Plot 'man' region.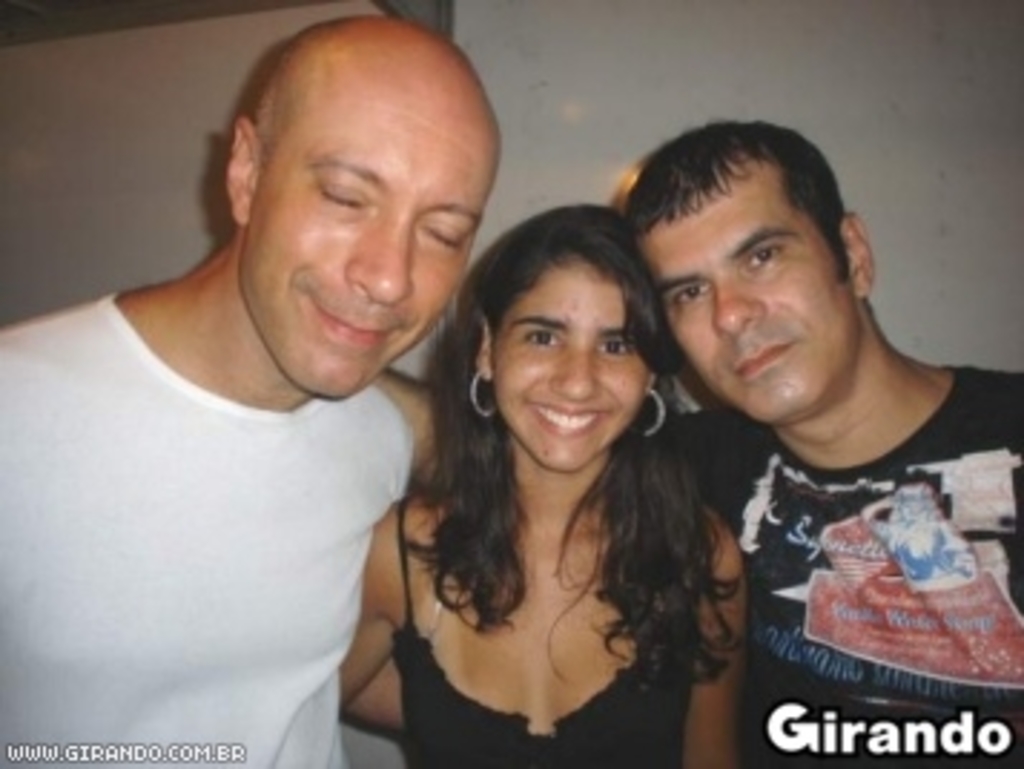
Plotted at (x1=0, y1=11, x2=502, y2=766).
